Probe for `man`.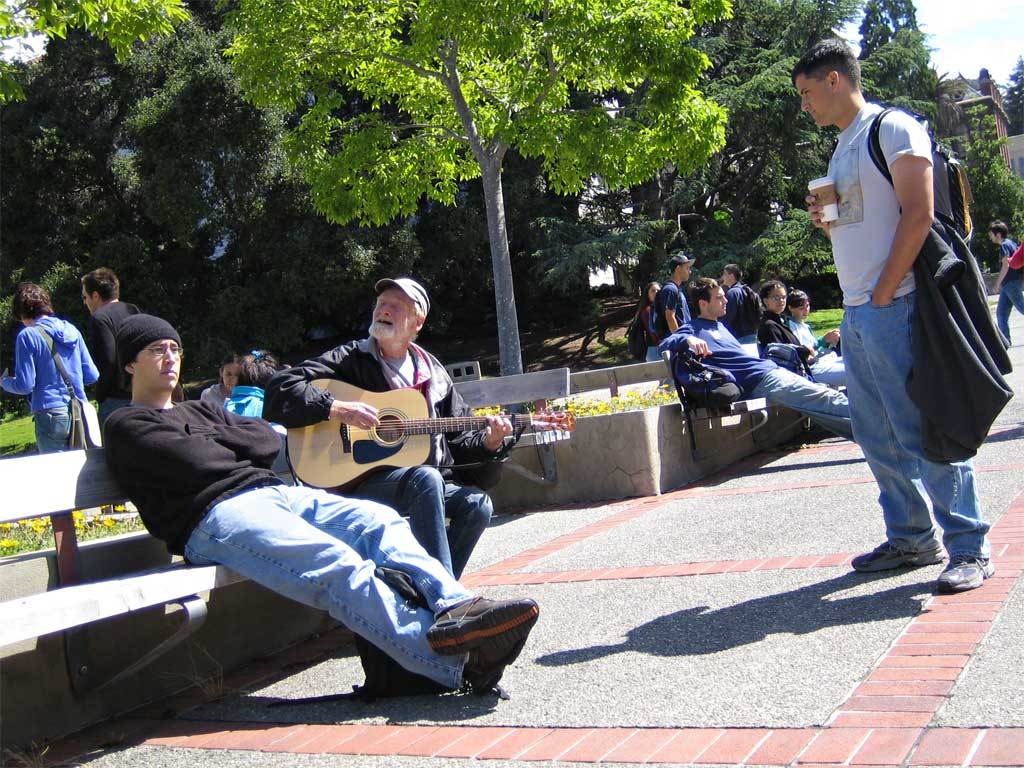
Probe result: bbox=(82, 264, 141, 421).
